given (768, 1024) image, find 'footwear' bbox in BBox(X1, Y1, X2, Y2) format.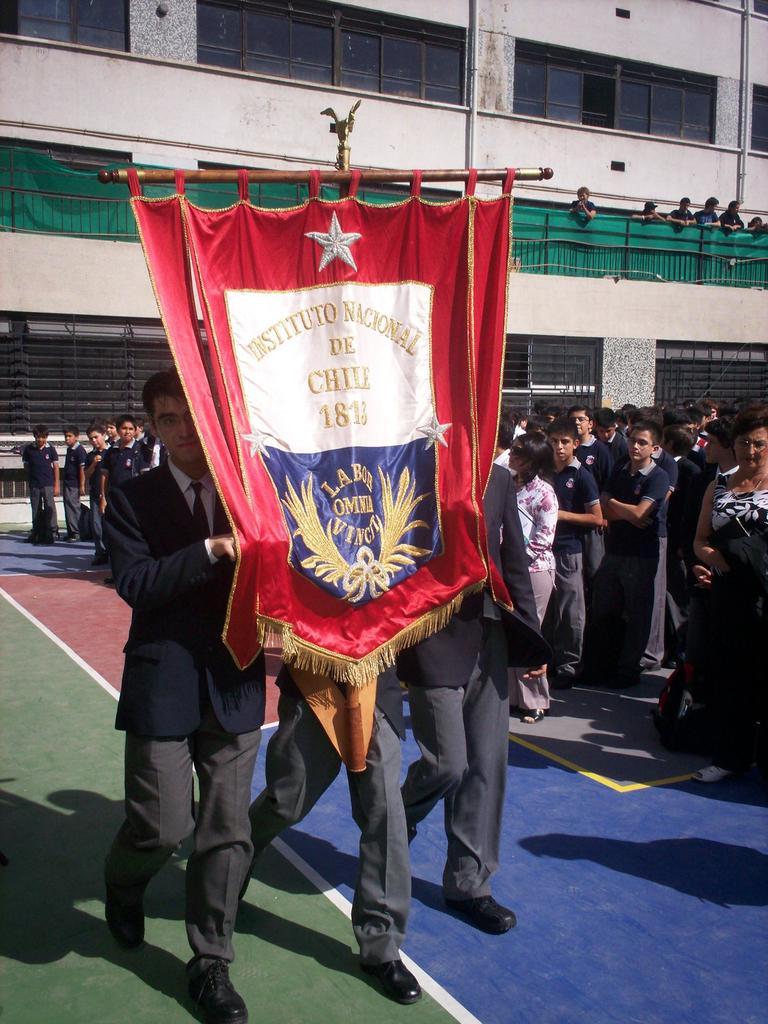
BBox(102, 573, 115, 585).
